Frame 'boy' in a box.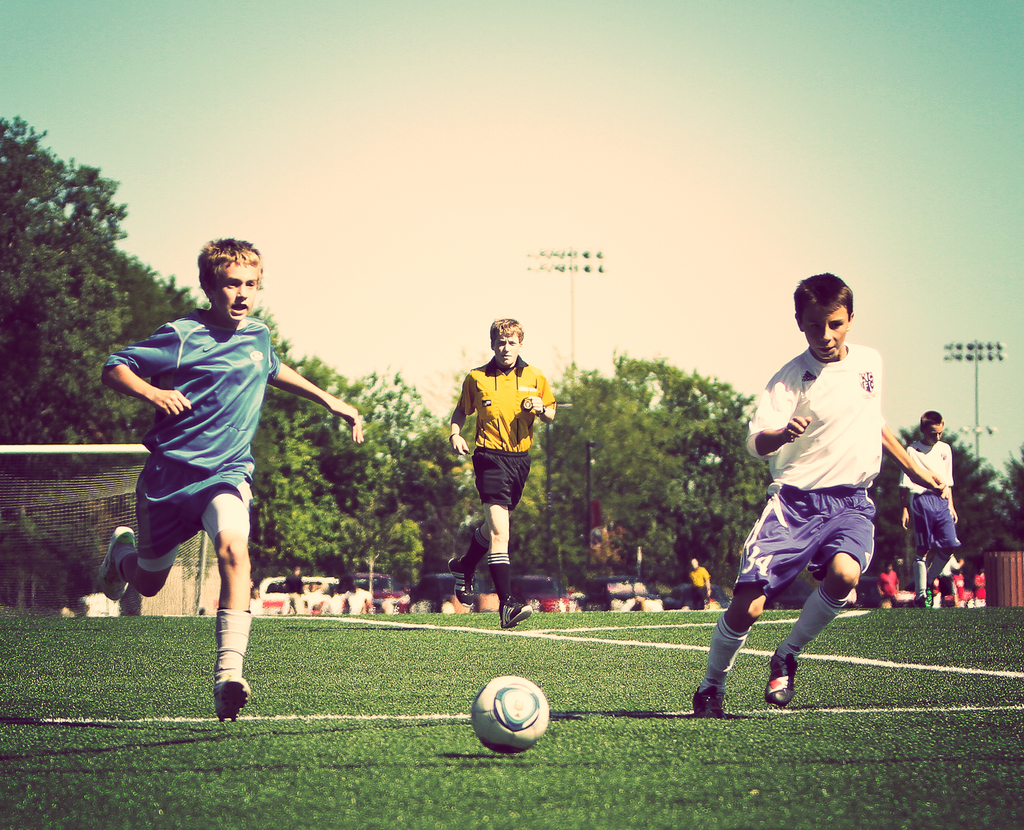
690,271,945,714.
